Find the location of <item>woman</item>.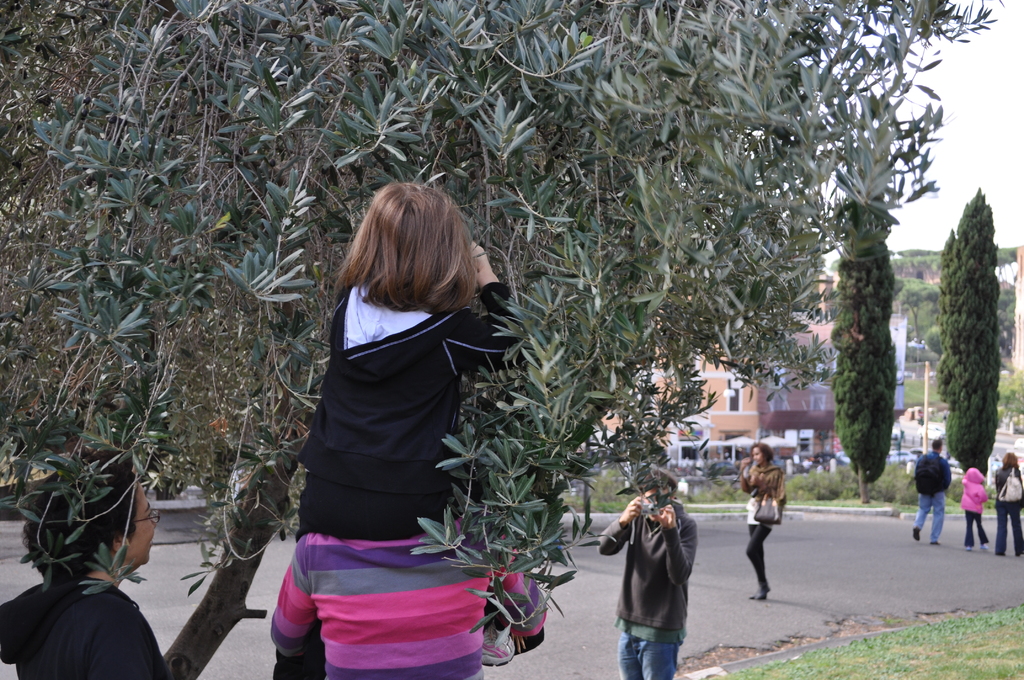
Location: Rect(993, 450, 1023, 554).
